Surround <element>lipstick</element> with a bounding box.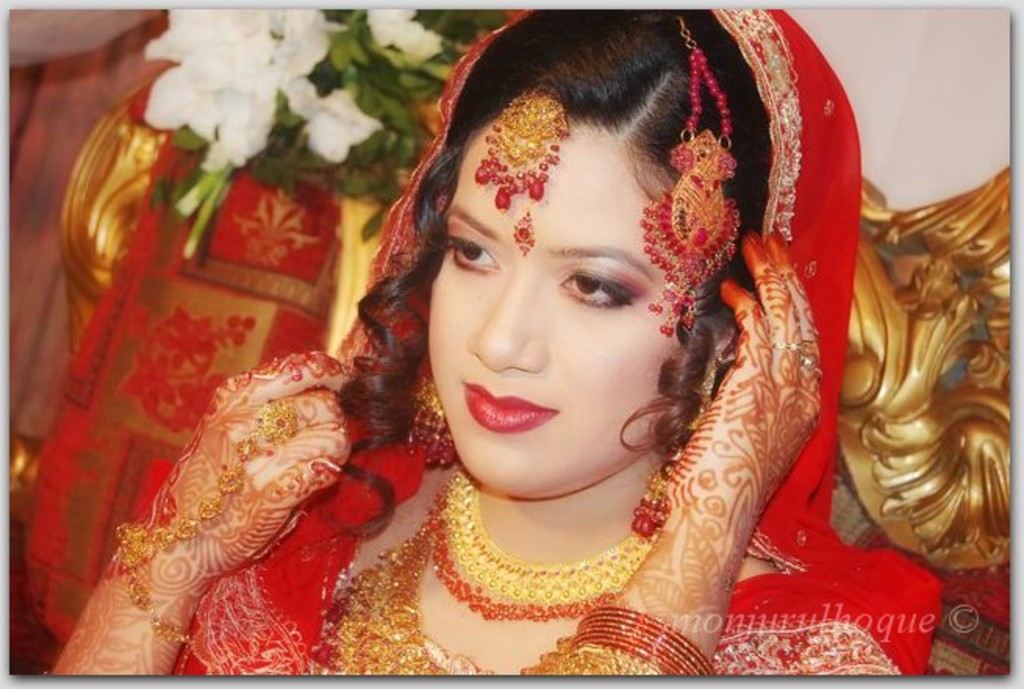
{"x1": 460, "y1": 381, "x2": 558, "y2": 434}.
